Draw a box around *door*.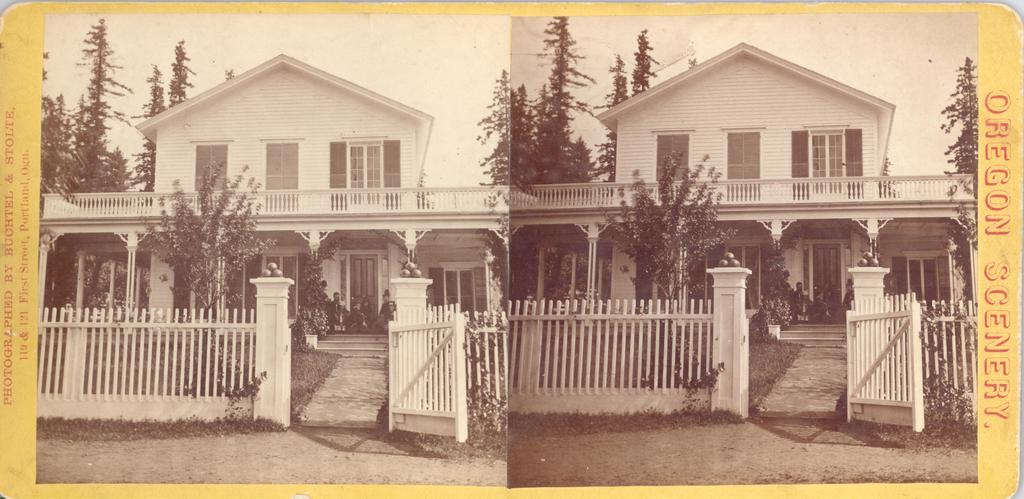
crop(808, 129, 851, 194).
